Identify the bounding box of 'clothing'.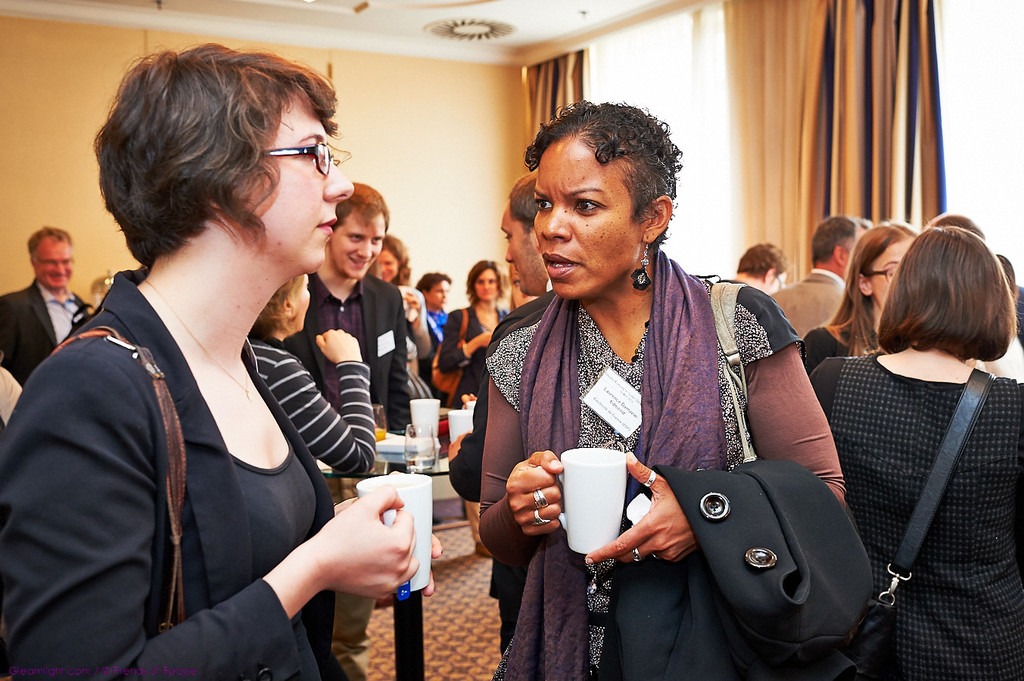
[246,338,378,475].
